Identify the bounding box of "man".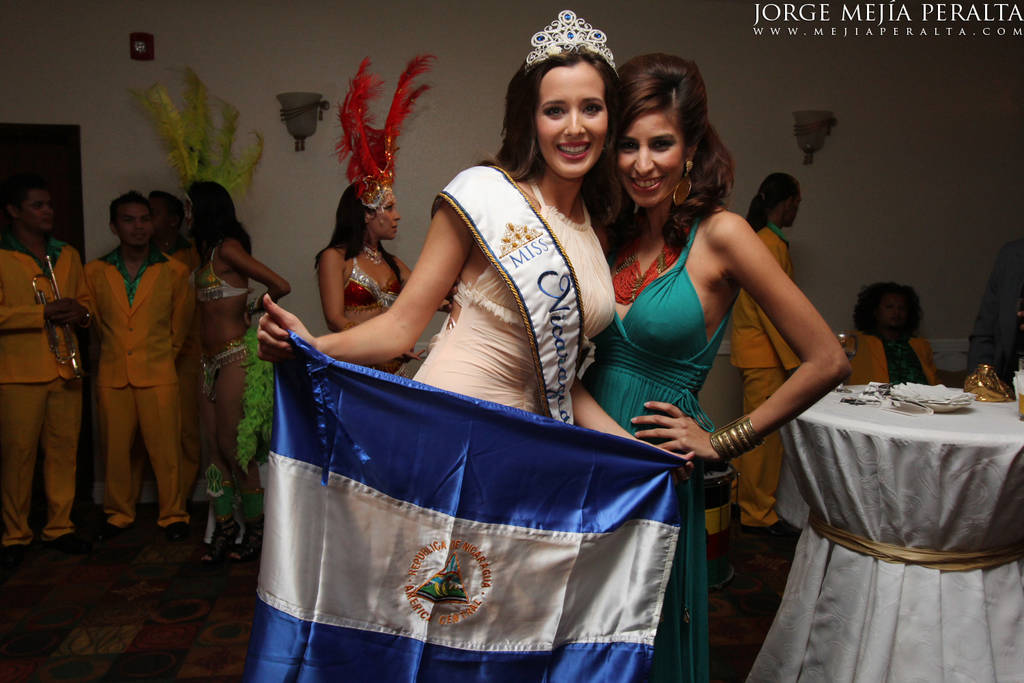
l=724, t=171, r=814, b=533.
